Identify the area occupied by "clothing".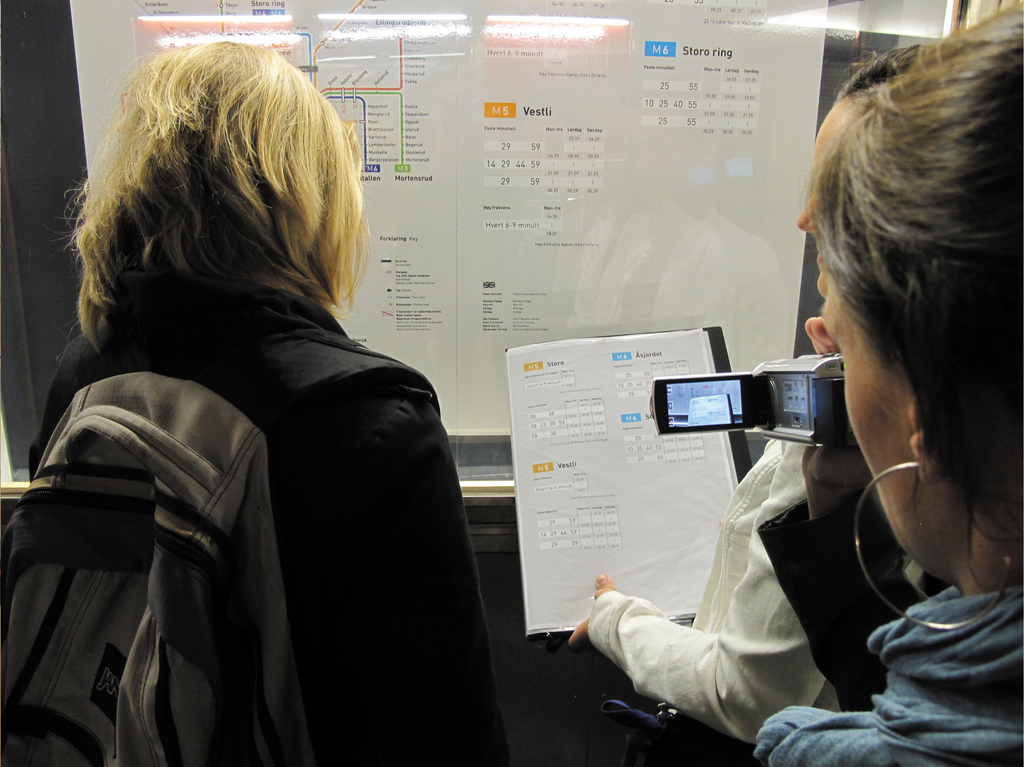
Area: 29:270:499:766.
